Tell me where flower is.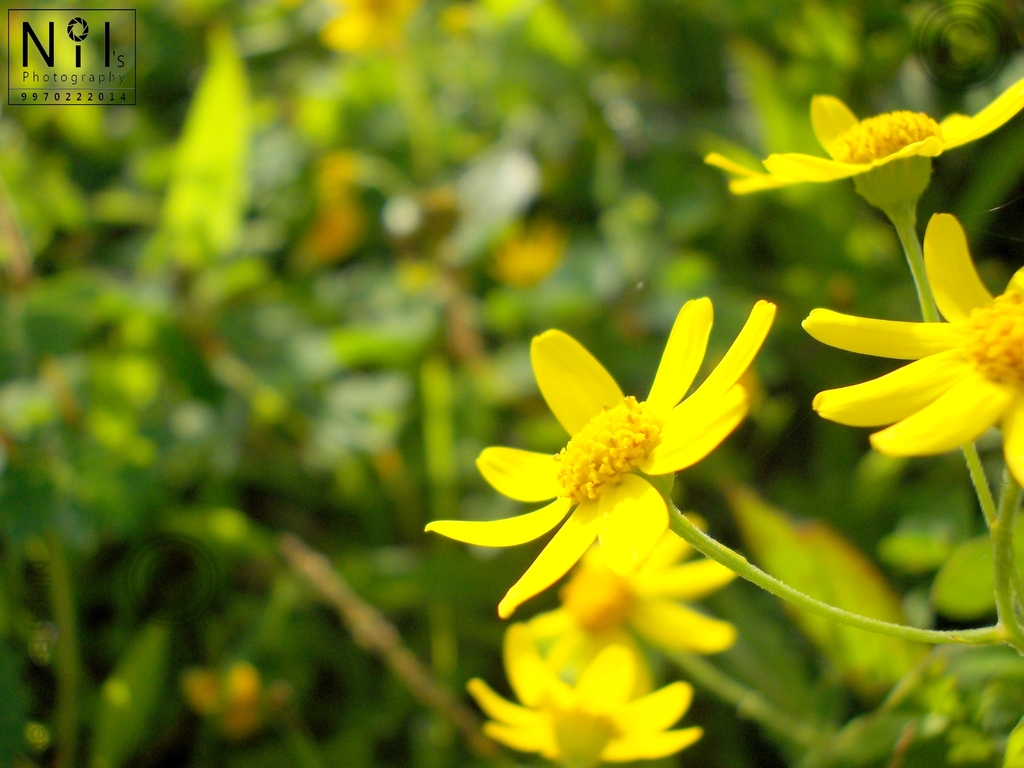
flower is at box=[525, 511, 746, 691].
